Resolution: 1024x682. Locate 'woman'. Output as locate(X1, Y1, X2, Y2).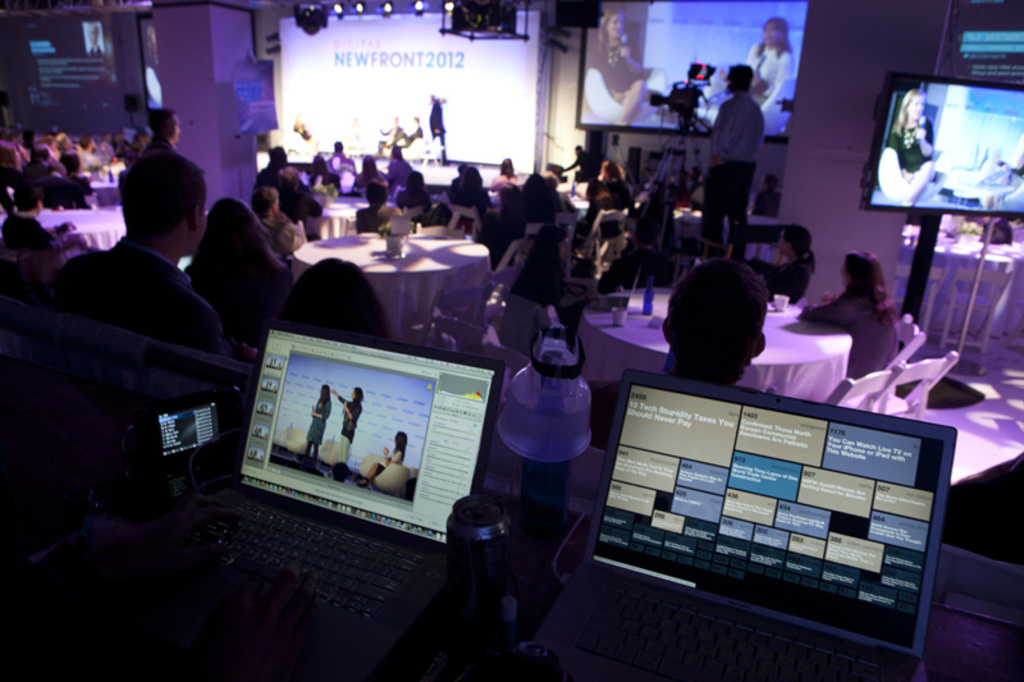
locate(739, 14, 794, 119).
